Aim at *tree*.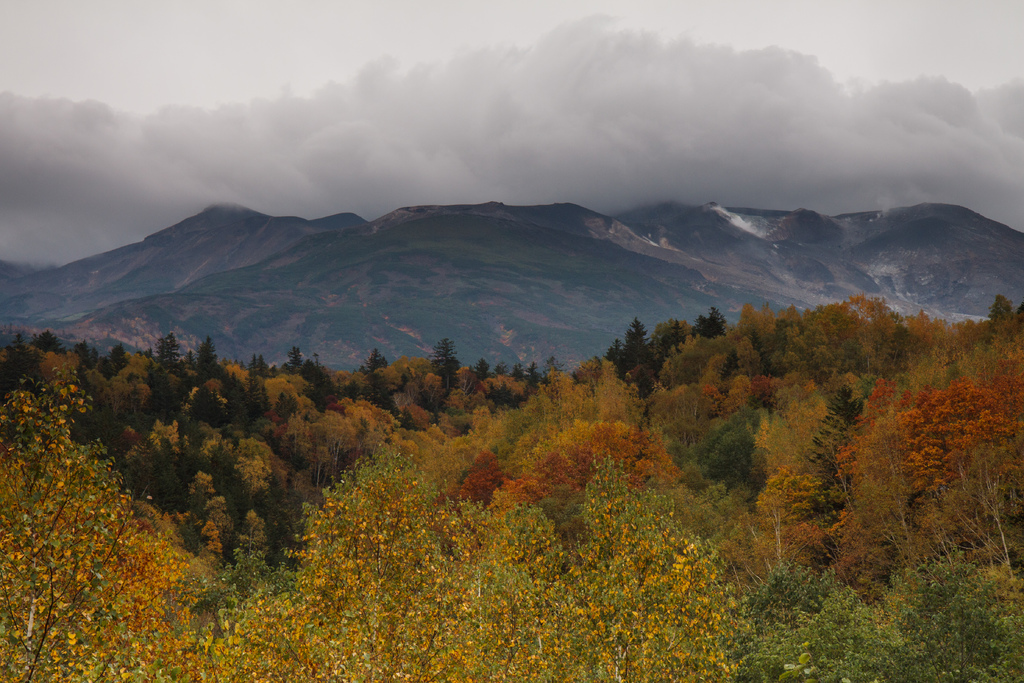
Aimed at bbox=[190, 336, 215, 377].
